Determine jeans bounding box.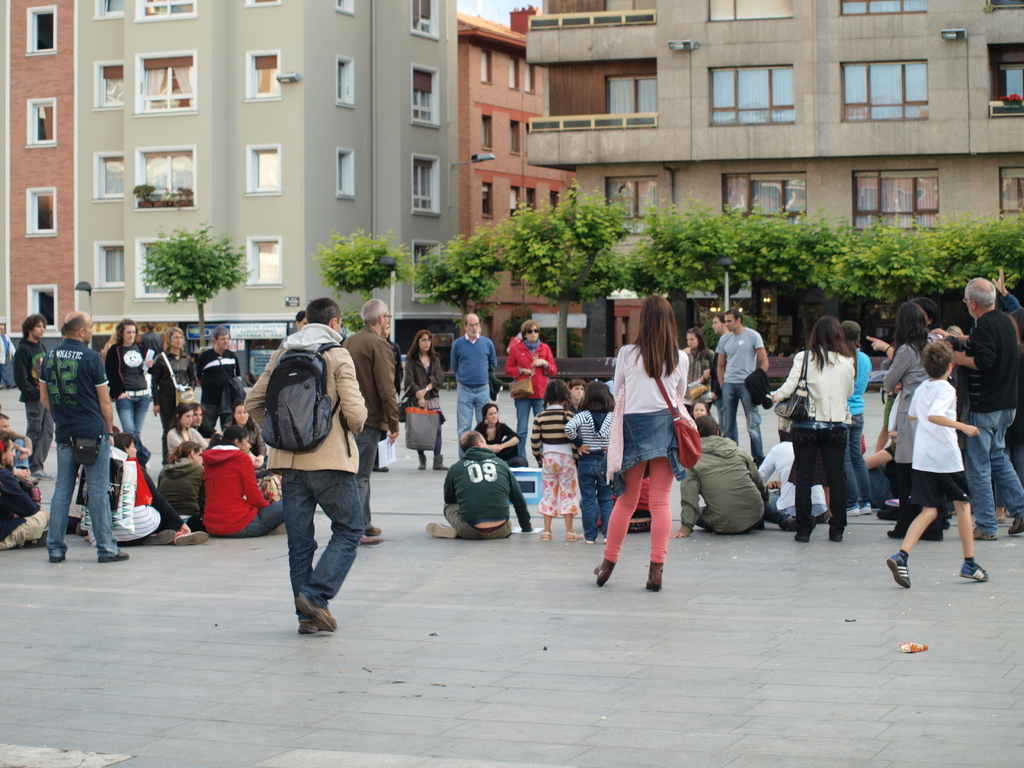
Determined: x1=12 y1=436 x2=28 y2=472.
